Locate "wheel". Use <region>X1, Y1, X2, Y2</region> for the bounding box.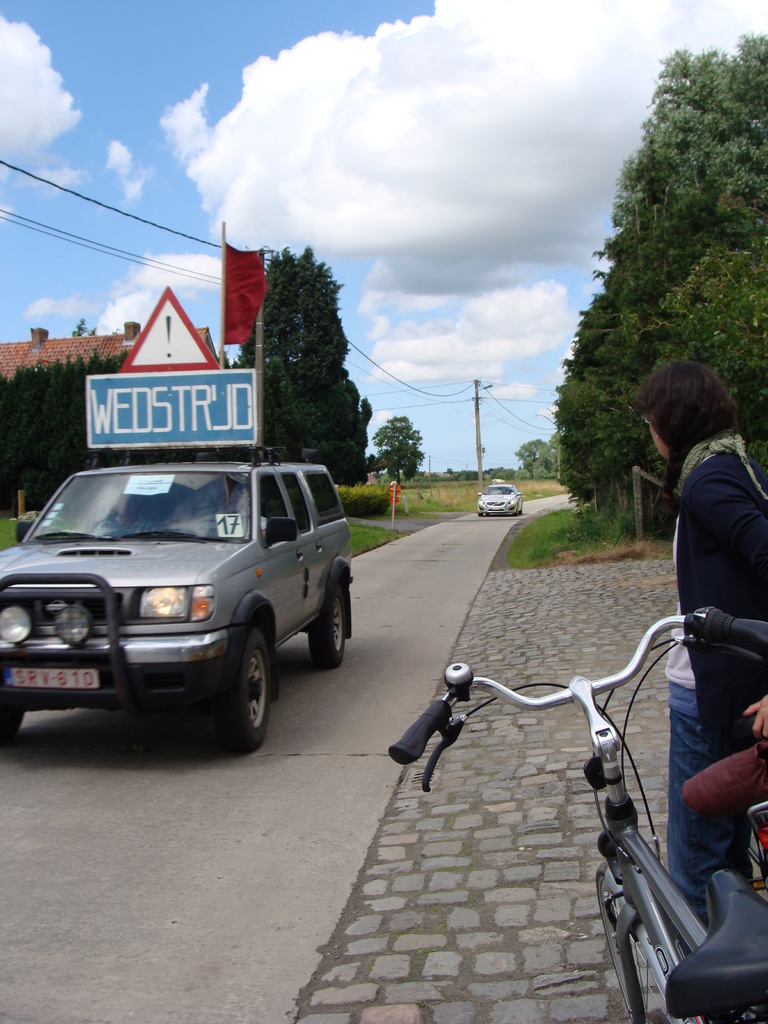
<region>305, 572, 346, 668</region>.
